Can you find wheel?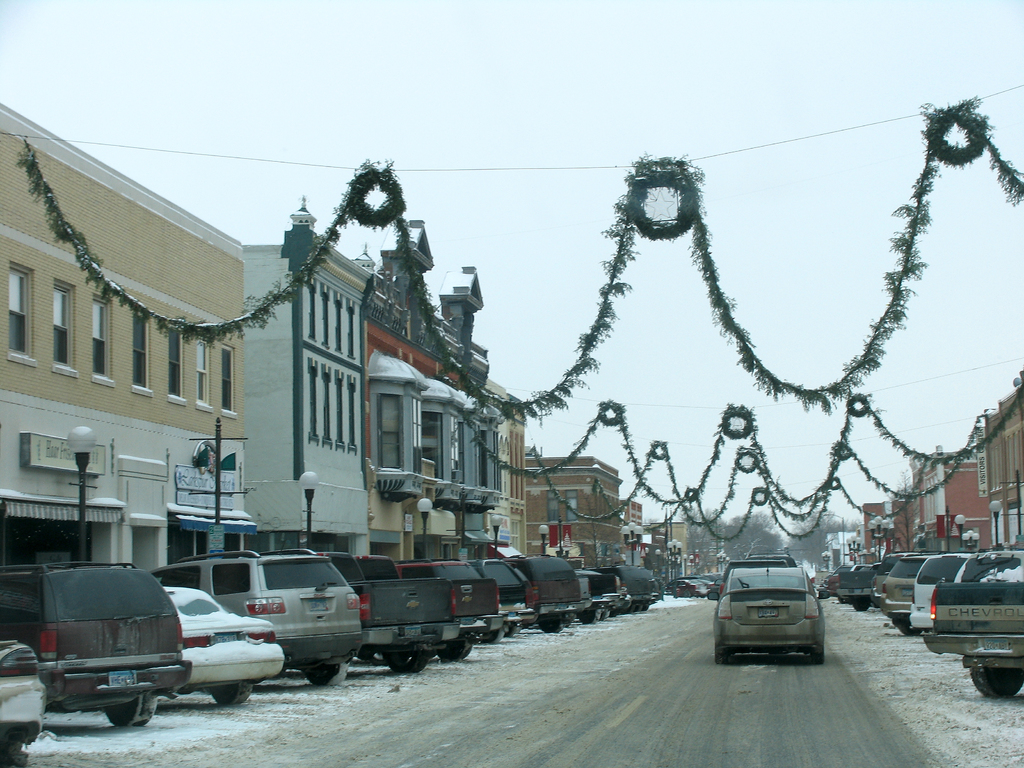
Yes, bounding box: l=575, t=602, r=602, b=625.
